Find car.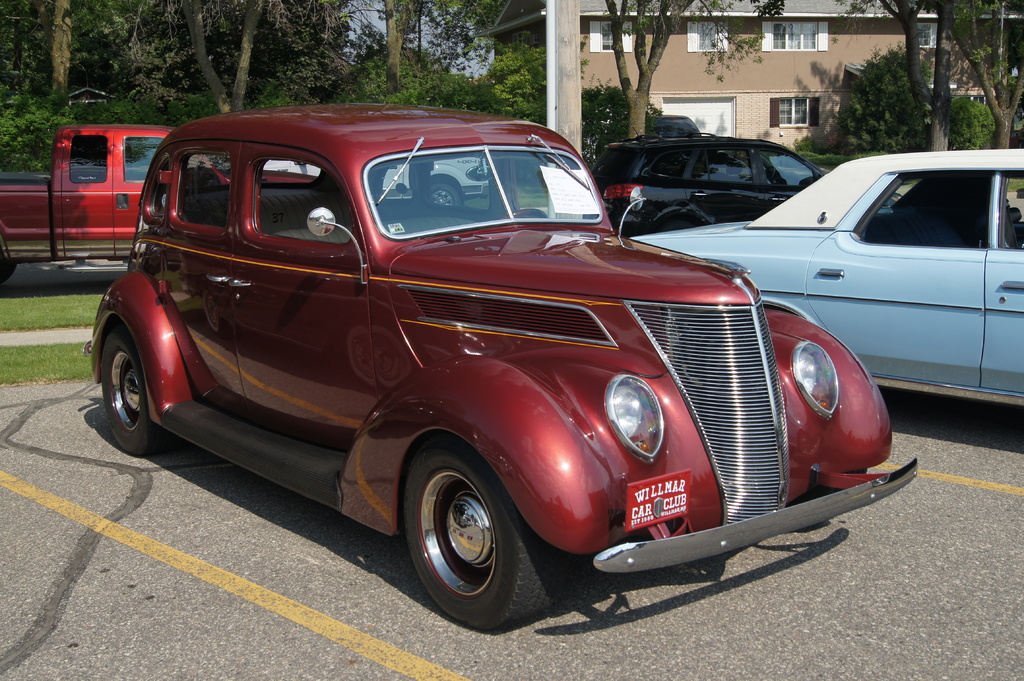
0:123:321:278.
